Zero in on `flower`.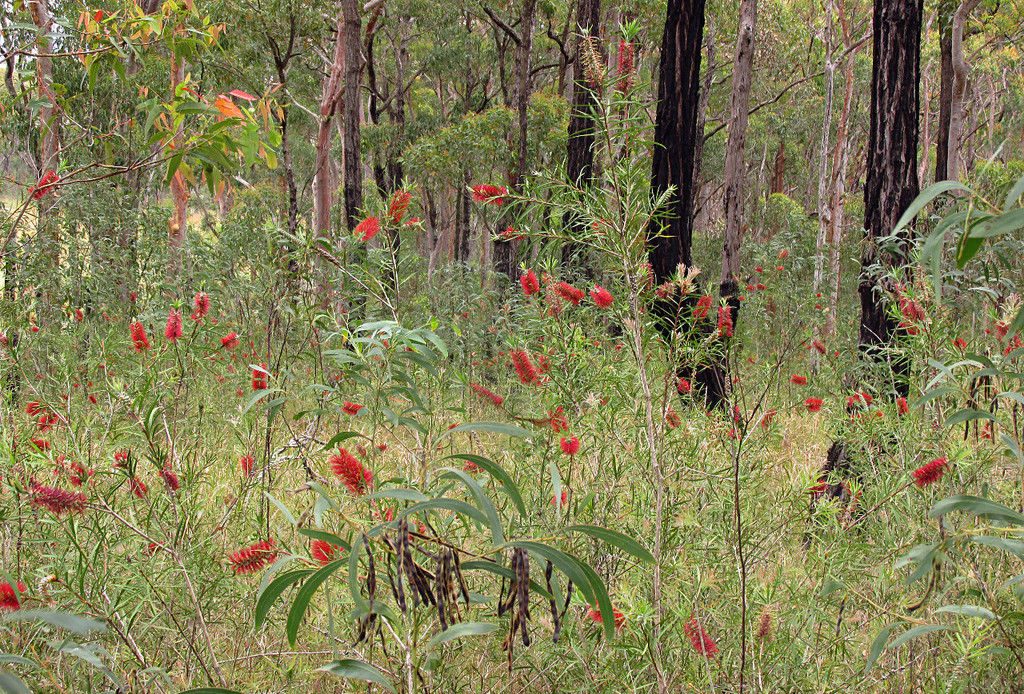
Zeroed in: bbox=(29, 489, 80, 515).
